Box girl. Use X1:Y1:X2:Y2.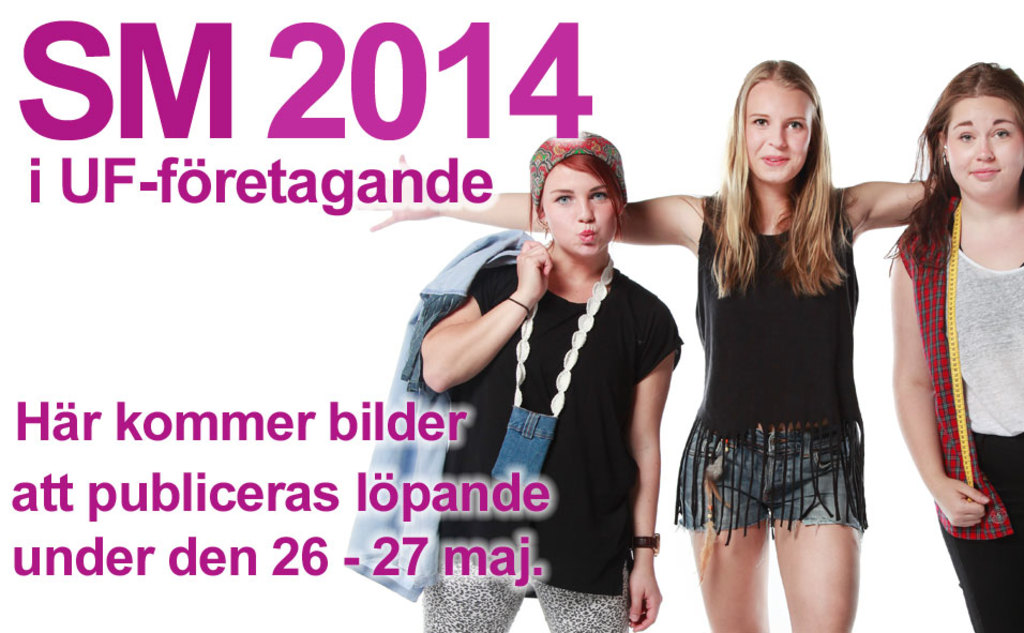
884:60:1023:632.
